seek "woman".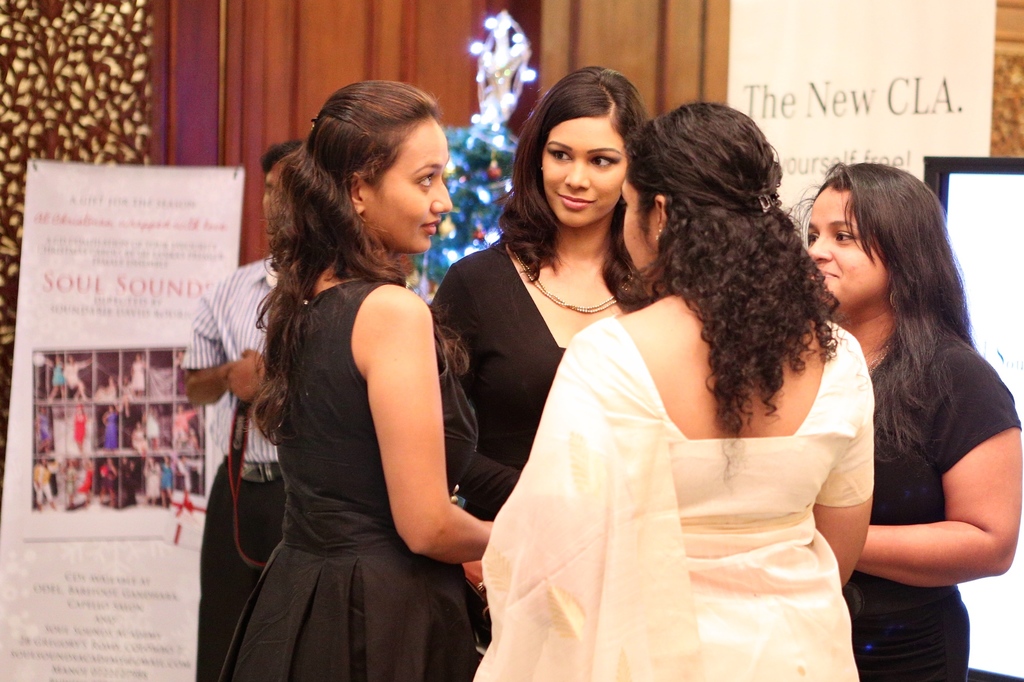
left=218, top=73, right=514, bottom=681.
